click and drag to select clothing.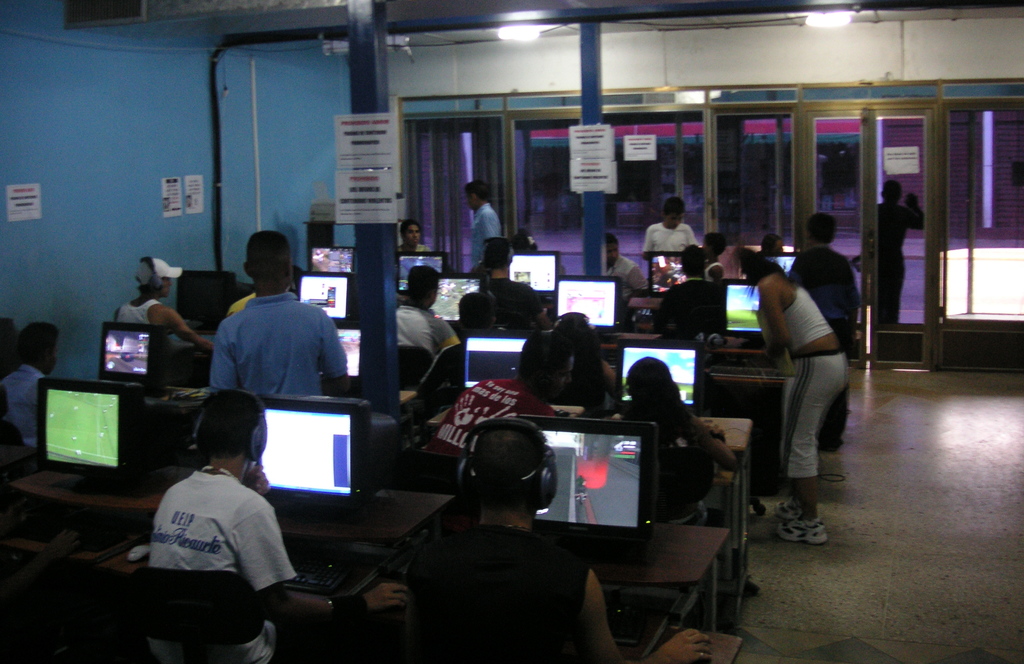
Selection: BBox(463, 206, 497, 271).
